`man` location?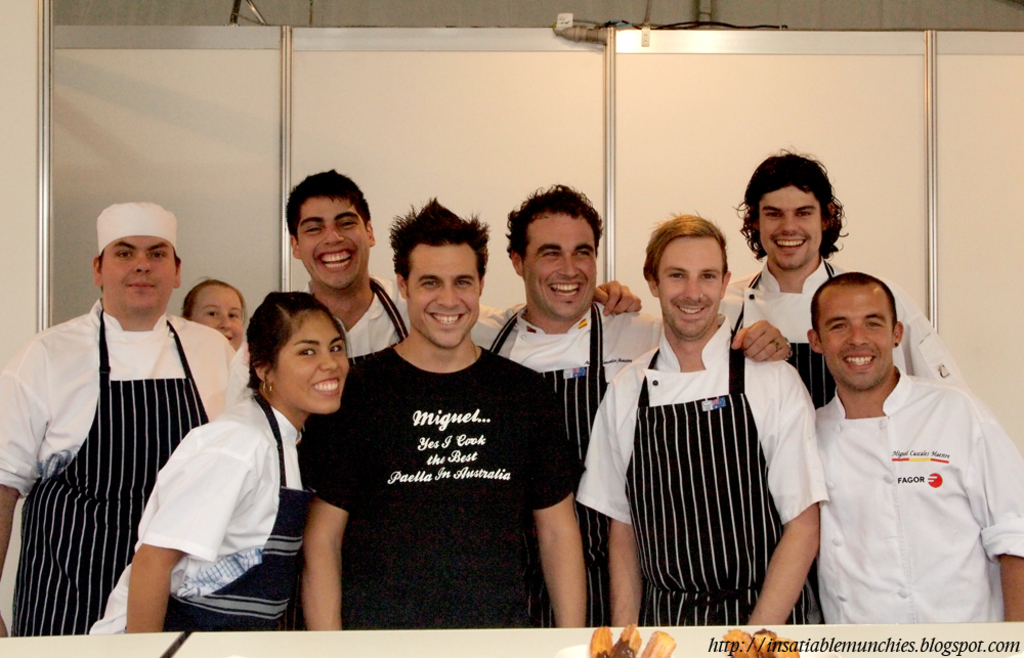
(left=768, top=242, right=1015, bottom=639)
